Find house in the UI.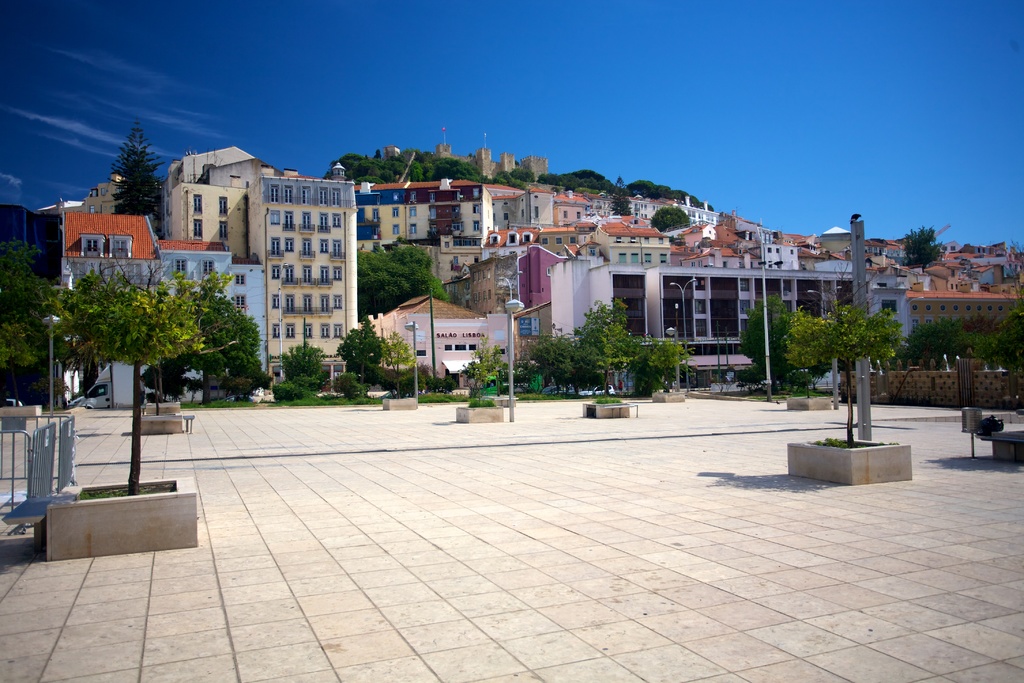
UI element at x1=906 y1=278 x2=1023 y2=337.
